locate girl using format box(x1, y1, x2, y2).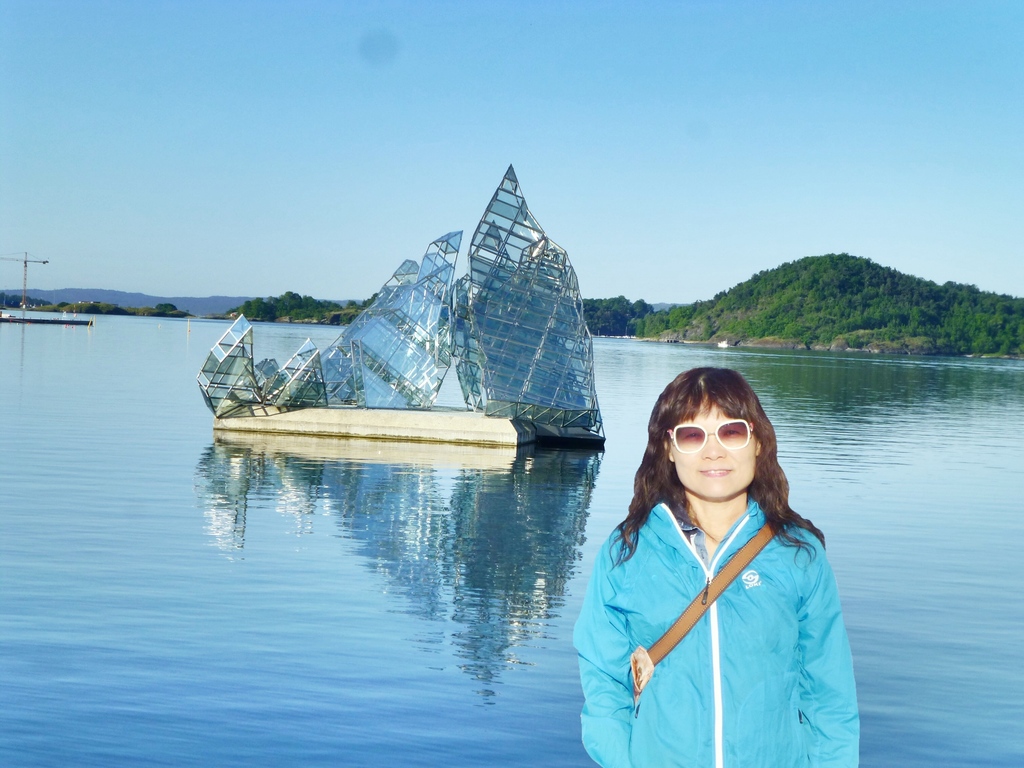
box(568, 366, 862, 767).
